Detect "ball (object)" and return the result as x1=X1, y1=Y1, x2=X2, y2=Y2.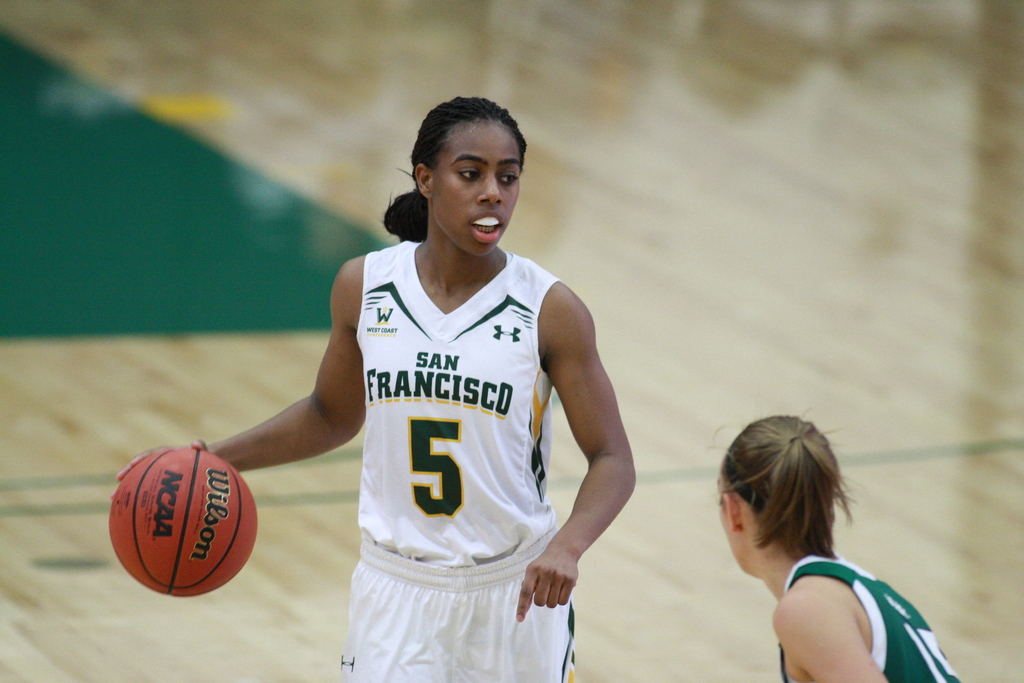
x1=109, y1=448, x2=260, y2=600.
